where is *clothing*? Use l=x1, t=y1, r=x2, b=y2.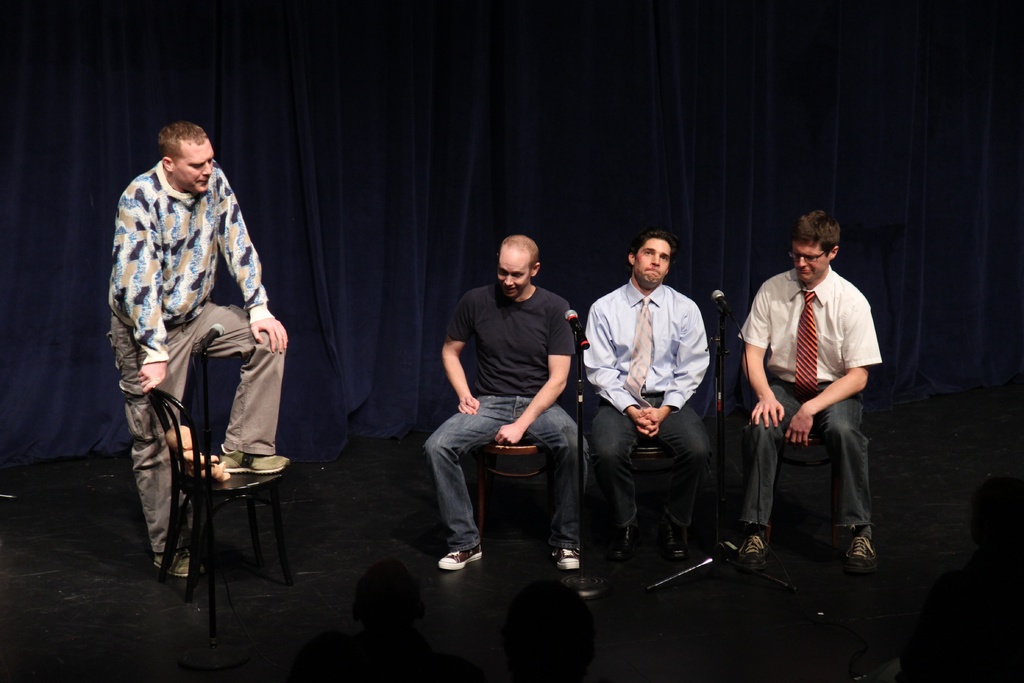
l=107, t=168, r=273, b=355.
